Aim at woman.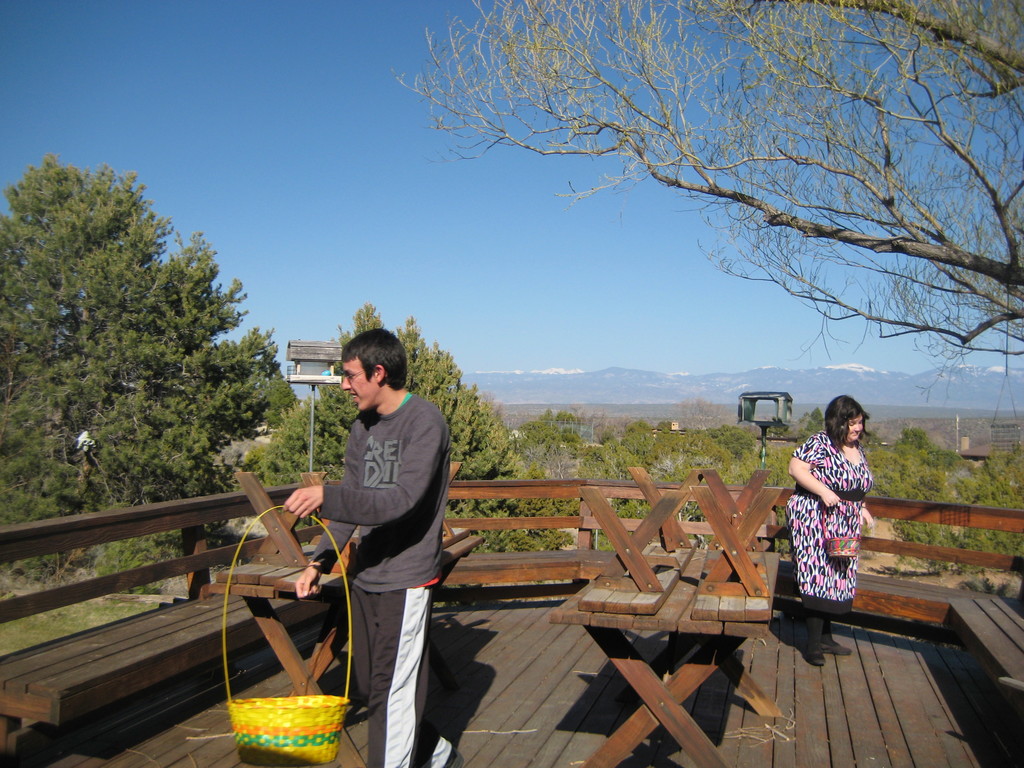
Aimed at detection(792, 387, 892, 653).
